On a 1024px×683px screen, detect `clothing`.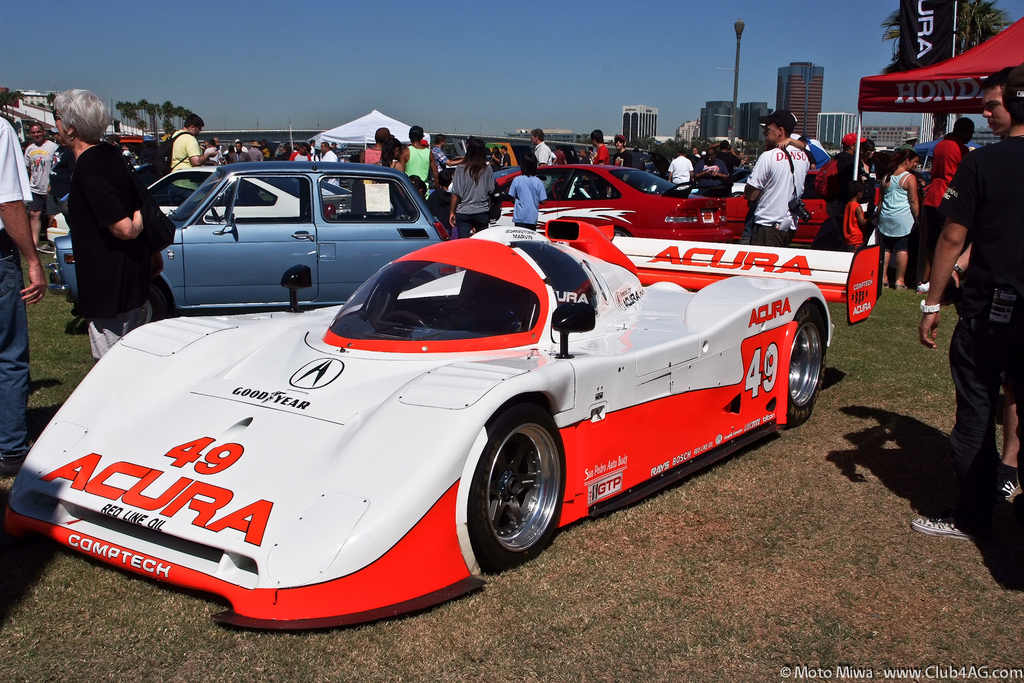
(left=0, top=114, right=33, bottom=450).
